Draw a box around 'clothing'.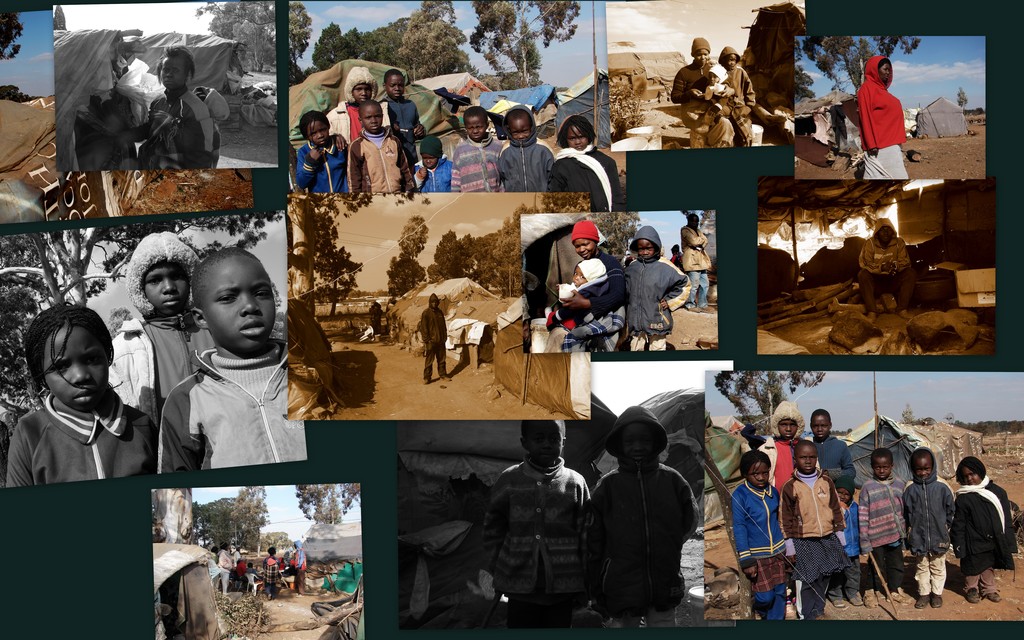
(132,88,215,175).
